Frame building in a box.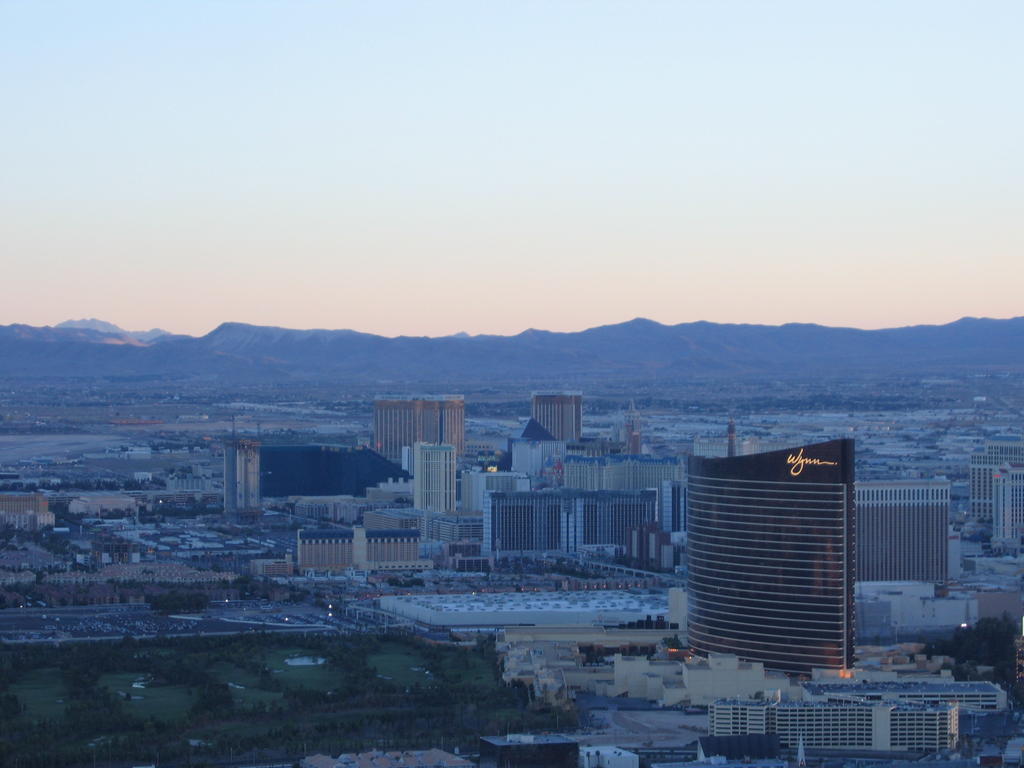
485, 488, 660, 570.
